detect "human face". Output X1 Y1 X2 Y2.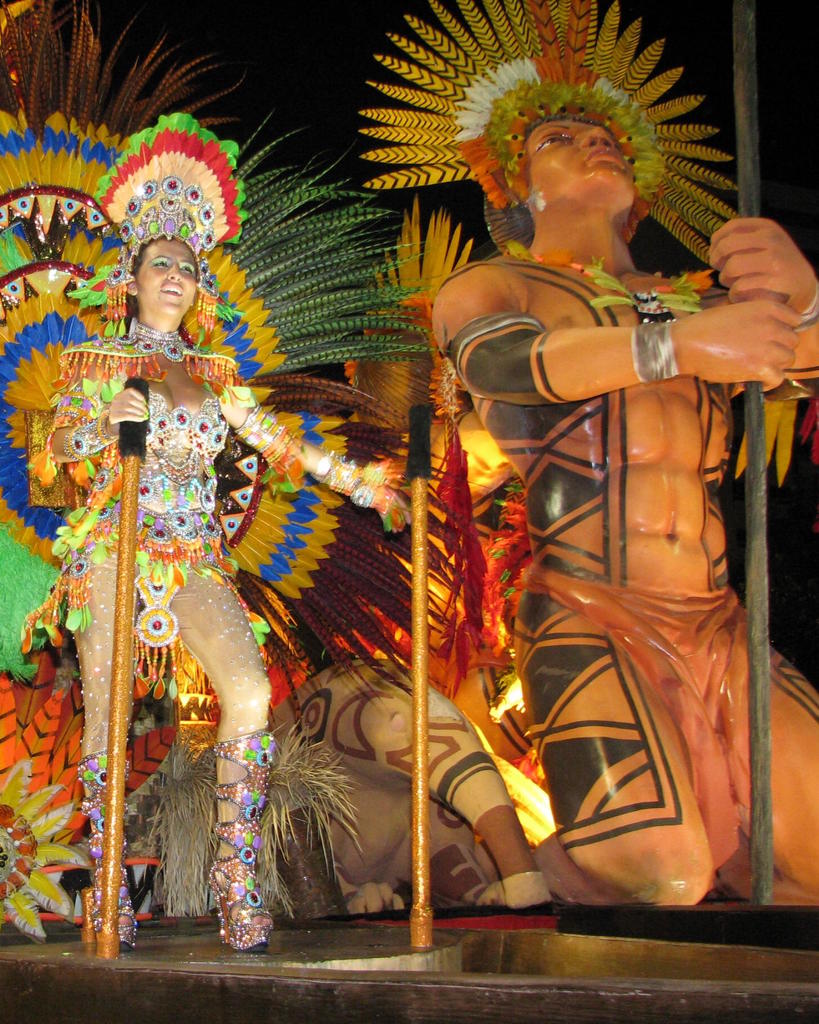
533 118 638 206.
